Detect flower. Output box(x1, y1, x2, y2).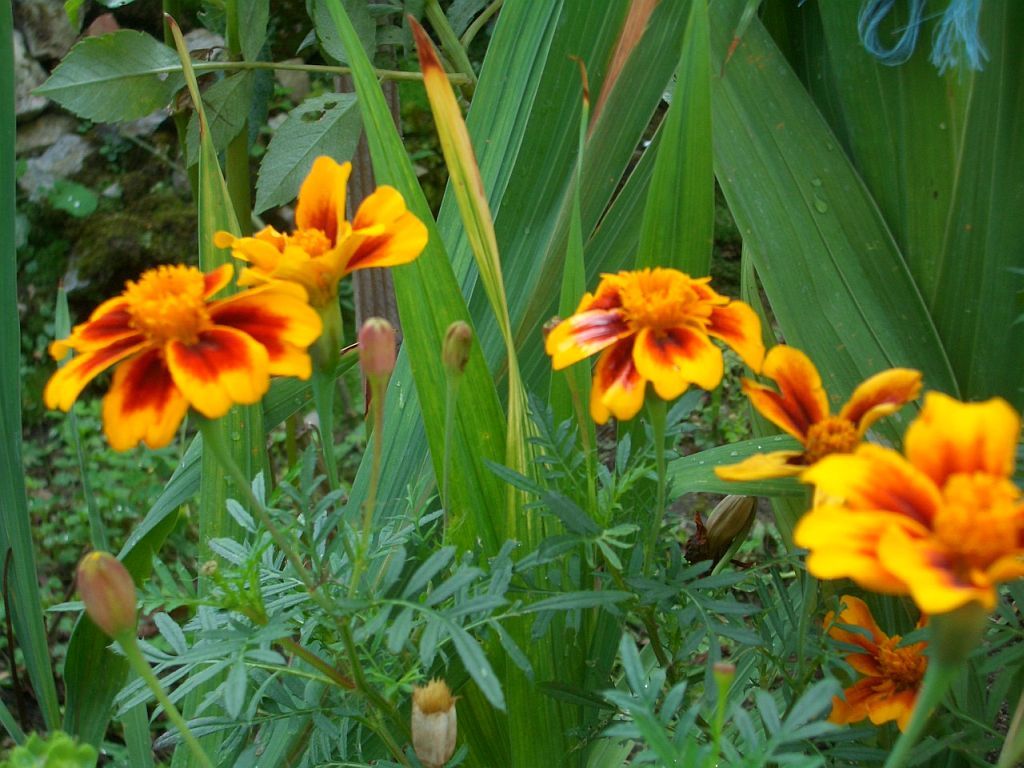
box(802, 387, 1023, 626).
